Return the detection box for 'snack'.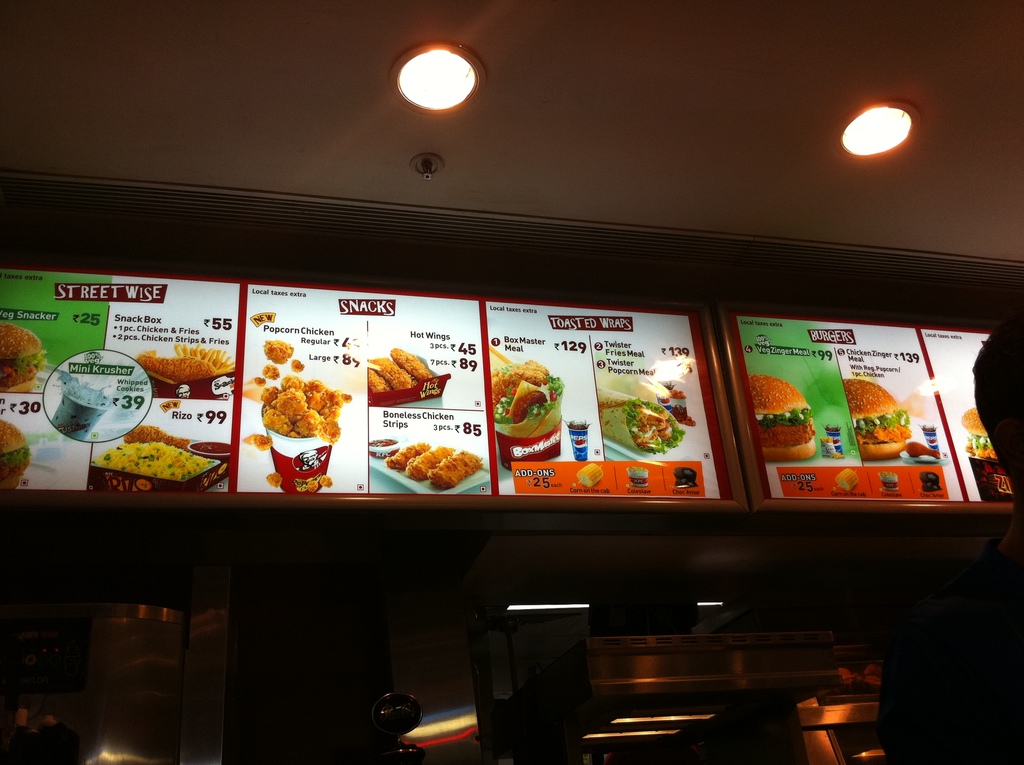
locate(491, 361, 559, 419).
